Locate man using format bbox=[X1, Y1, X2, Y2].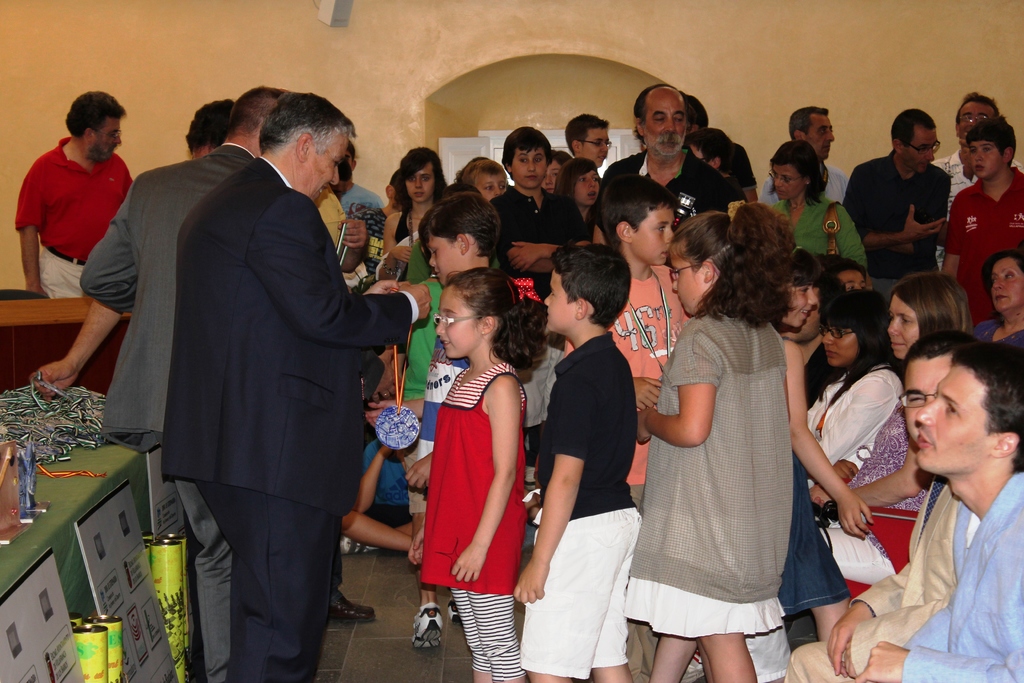
bbox=[593, 84, 738, 263].
